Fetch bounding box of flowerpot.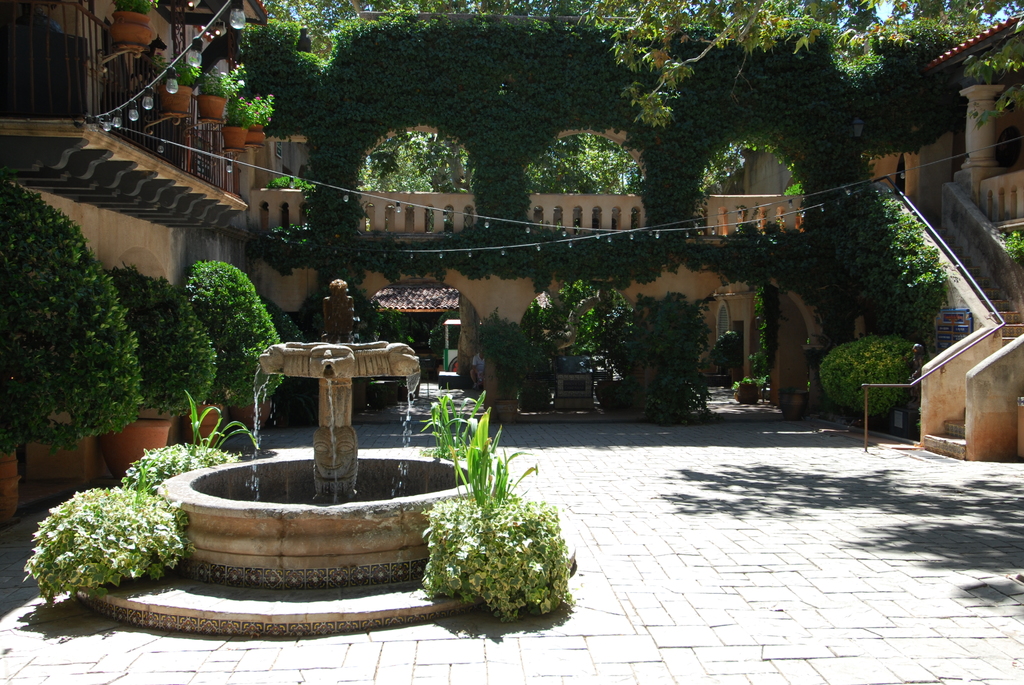
Bbox: locate(173, 403, 223, 450).
